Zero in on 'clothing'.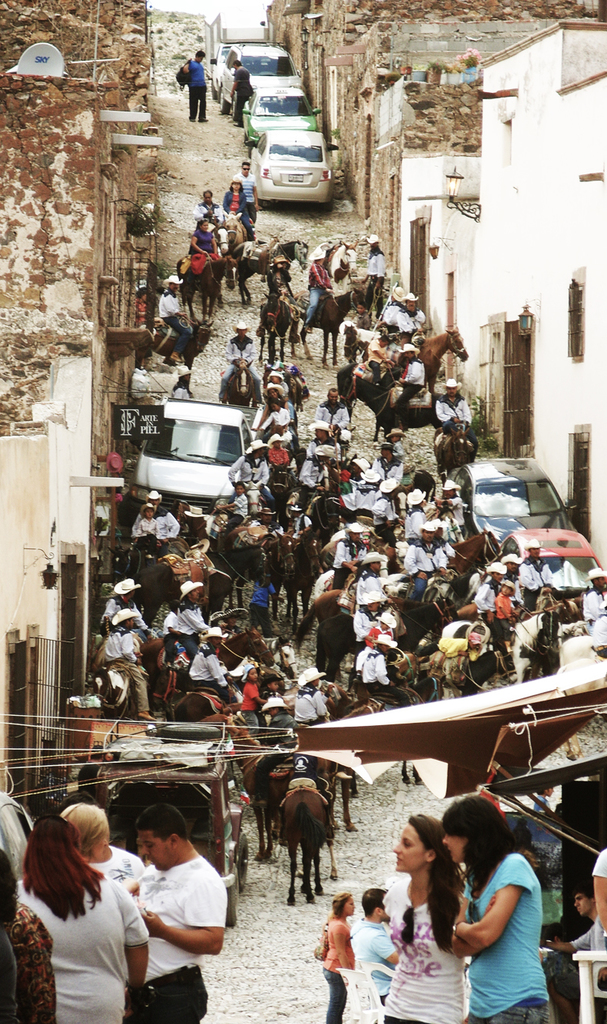
Zeroed in: (left=495, top=592, right=512, bottom=636).
